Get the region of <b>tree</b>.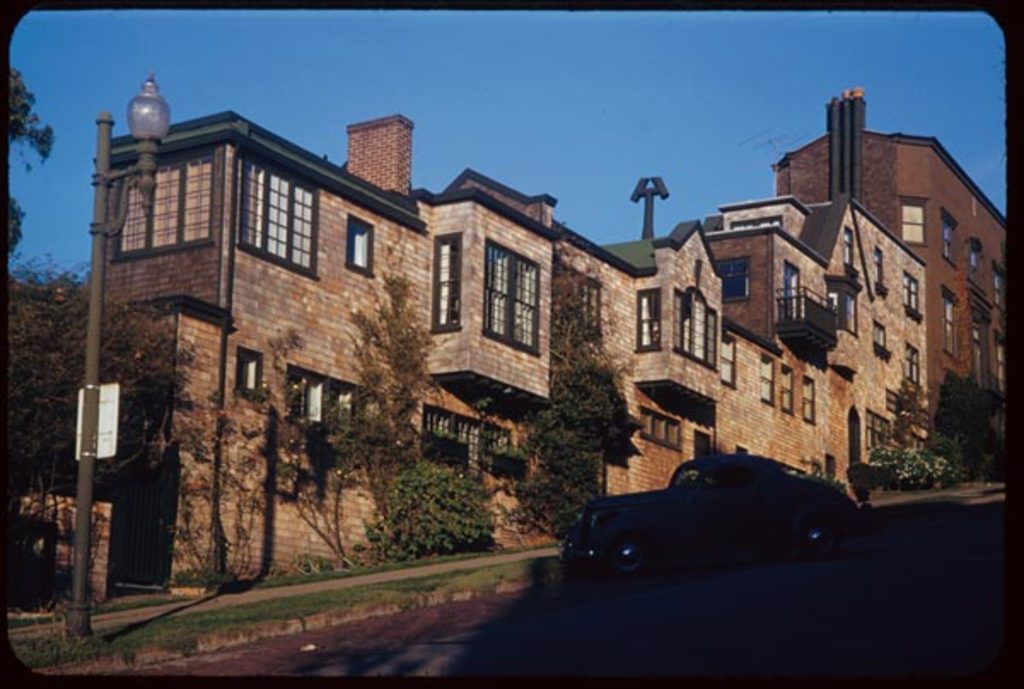
[7, 251, 207, 607].
